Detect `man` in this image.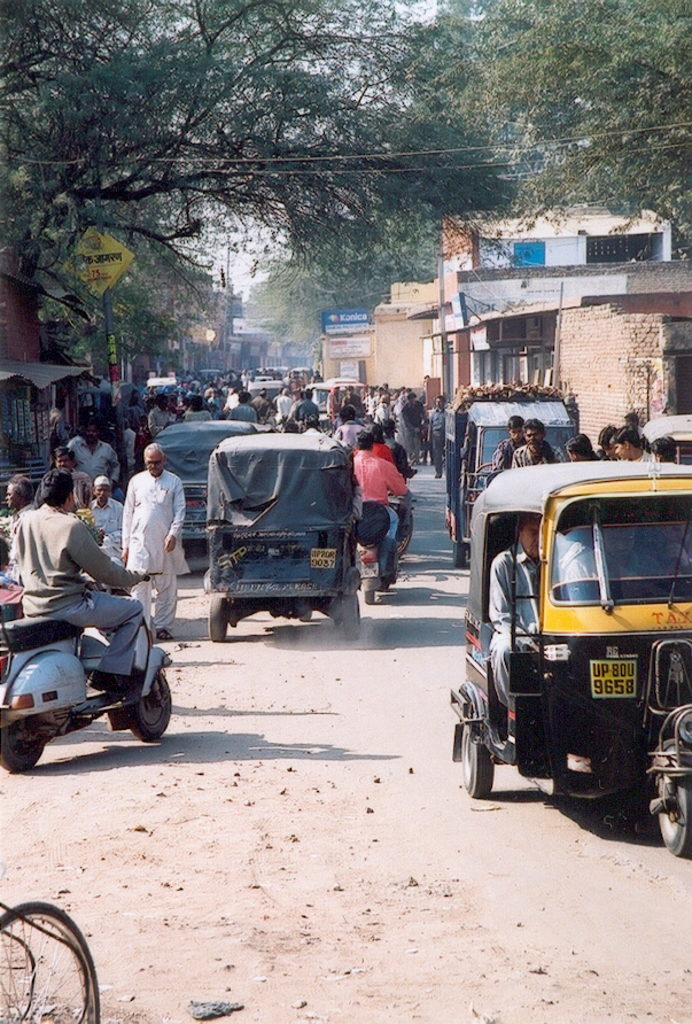
Detection: x1=124, y1=442, x2=193, y2=634.
